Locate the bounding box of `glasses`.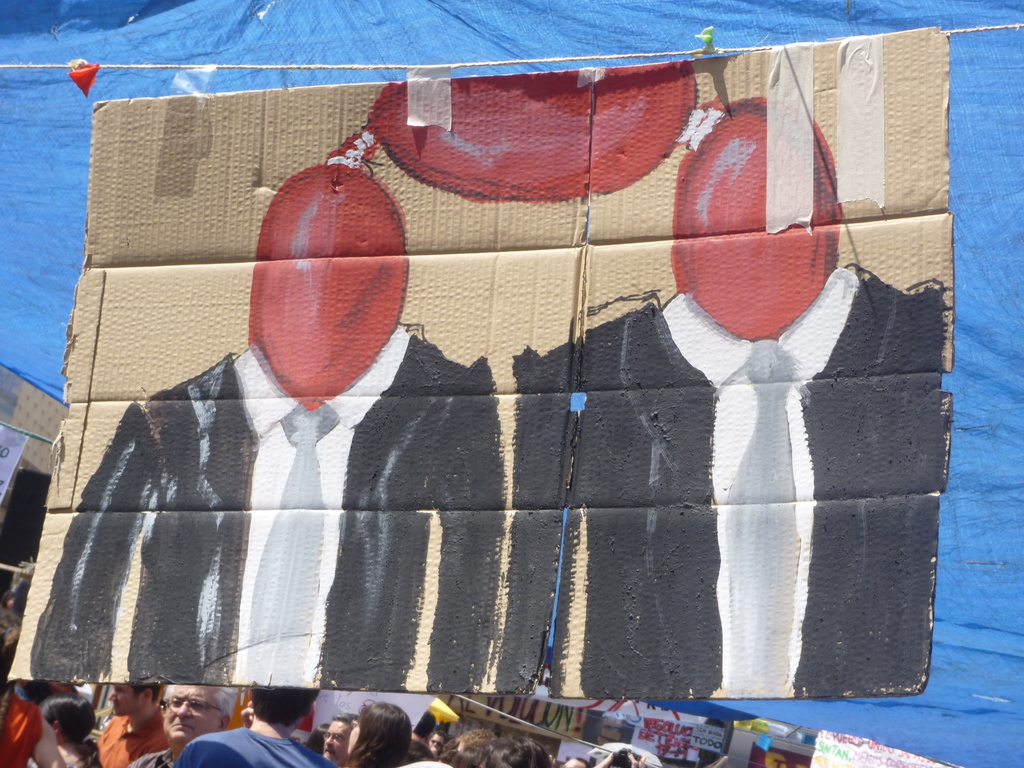
Bounding box: [left=324, top=730, right=348, bottom=744].
